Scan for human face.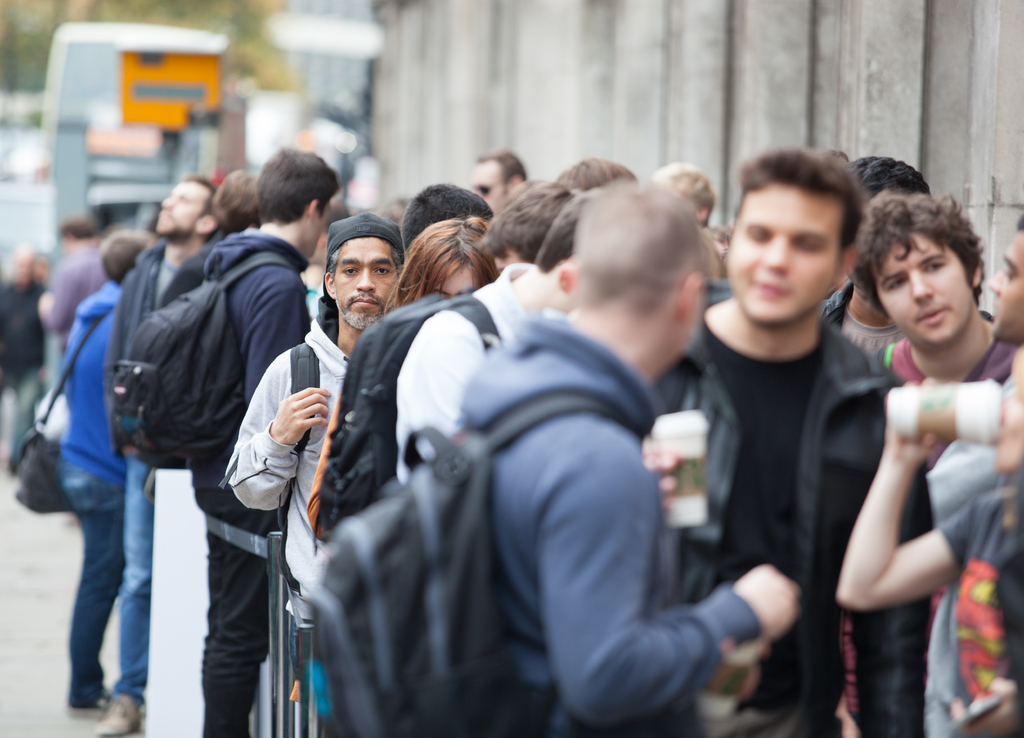
Scan result: rect(874, 233, 968, 350).
